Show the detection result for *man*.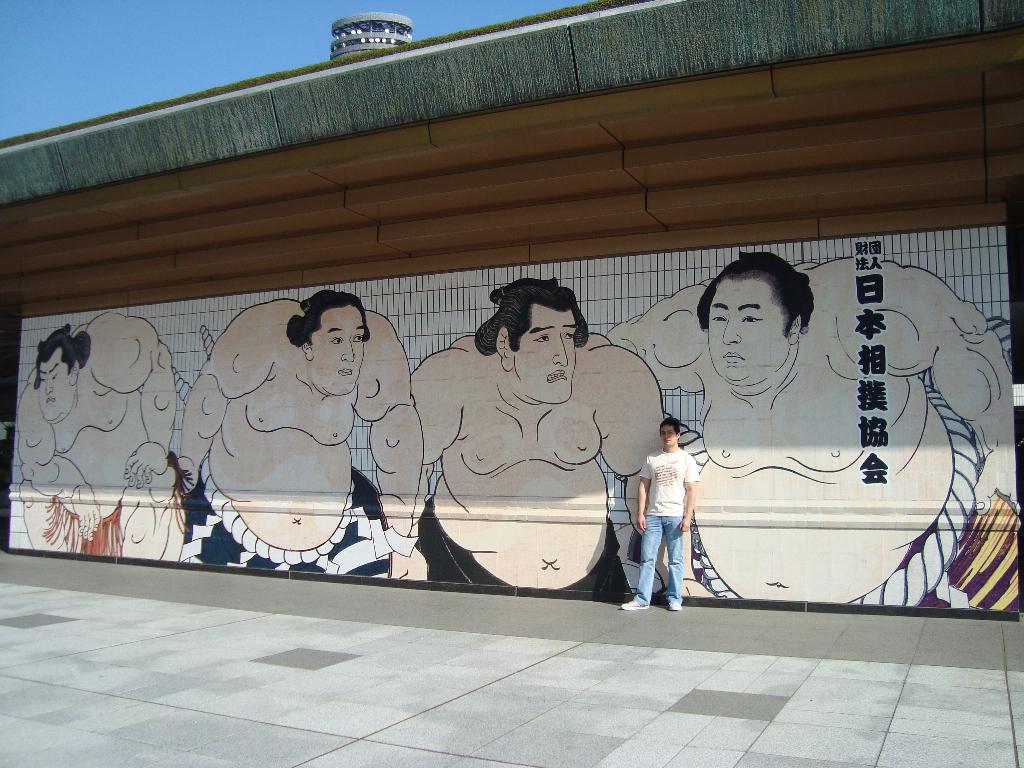
crop(17, 314, 187, 560).
